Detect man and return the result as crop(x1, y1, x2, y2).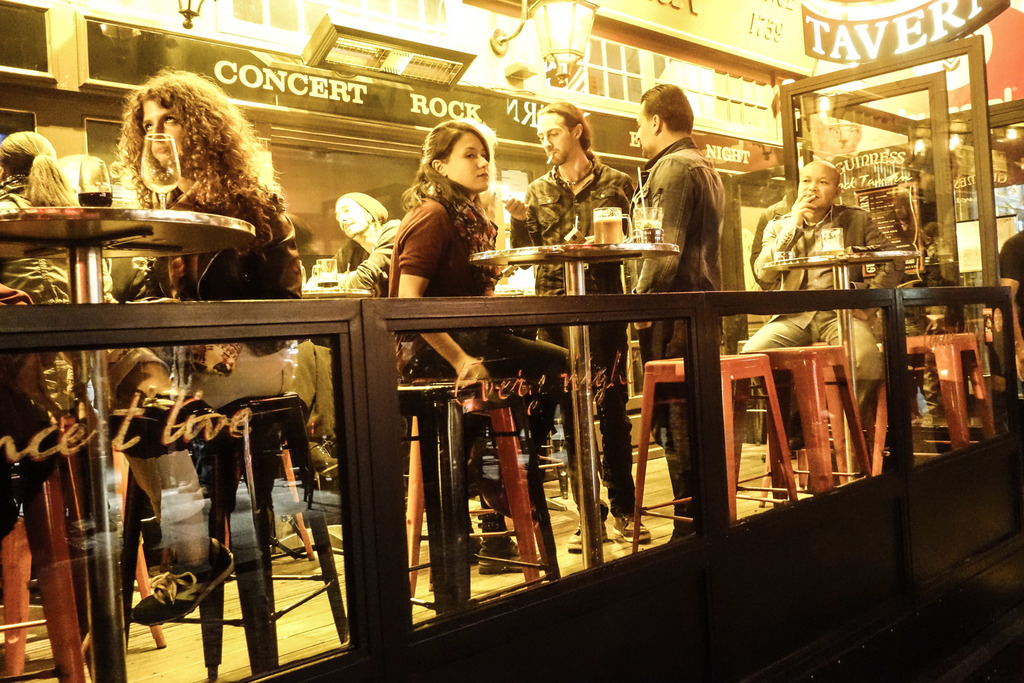
crop(733, 158, 903, 463).
